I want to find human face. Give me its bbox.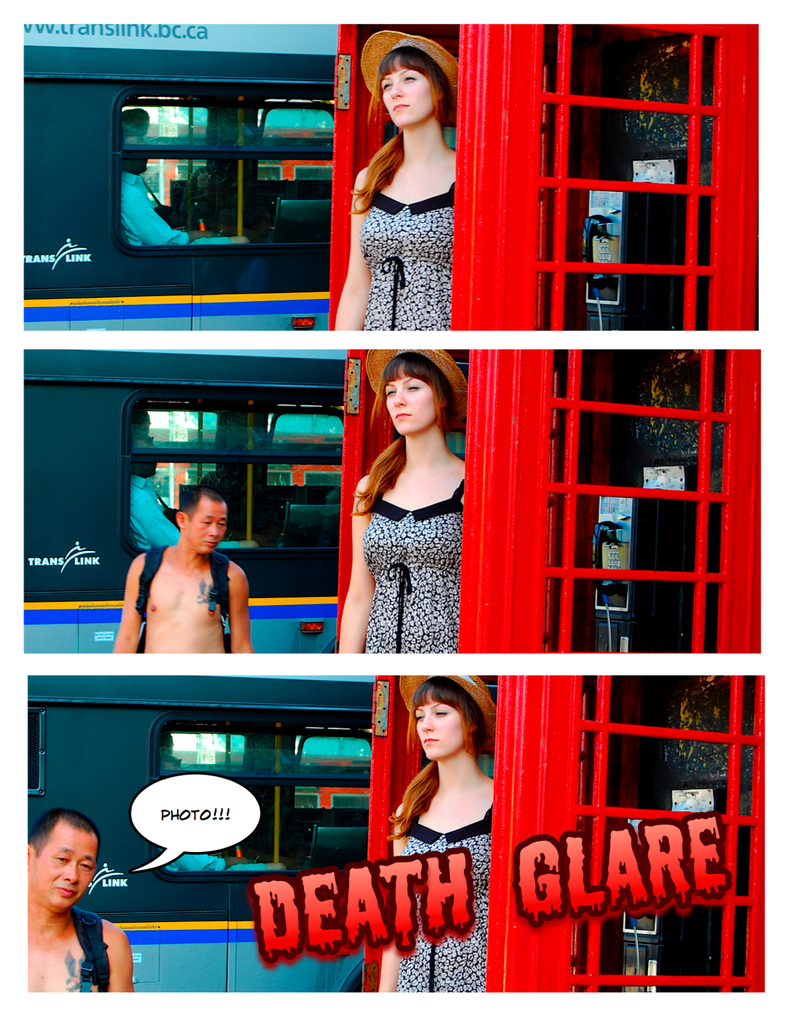
region(29, 815, 97, 914).
